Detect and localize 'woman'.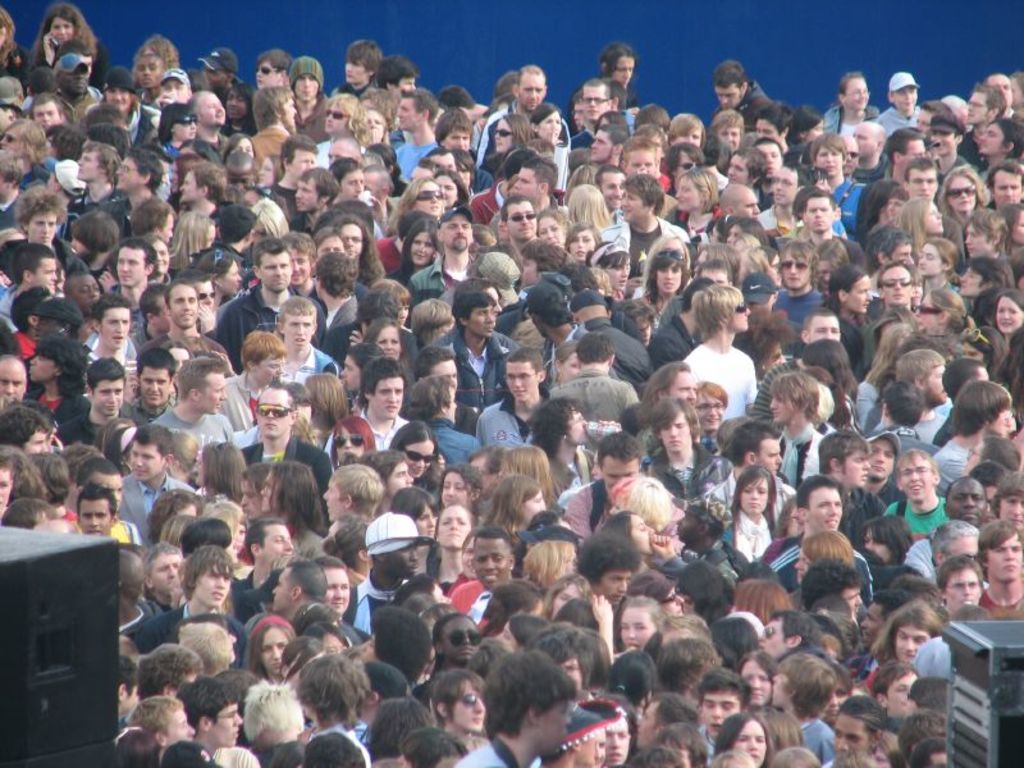
Localized at (603, 509, 686, 573).
